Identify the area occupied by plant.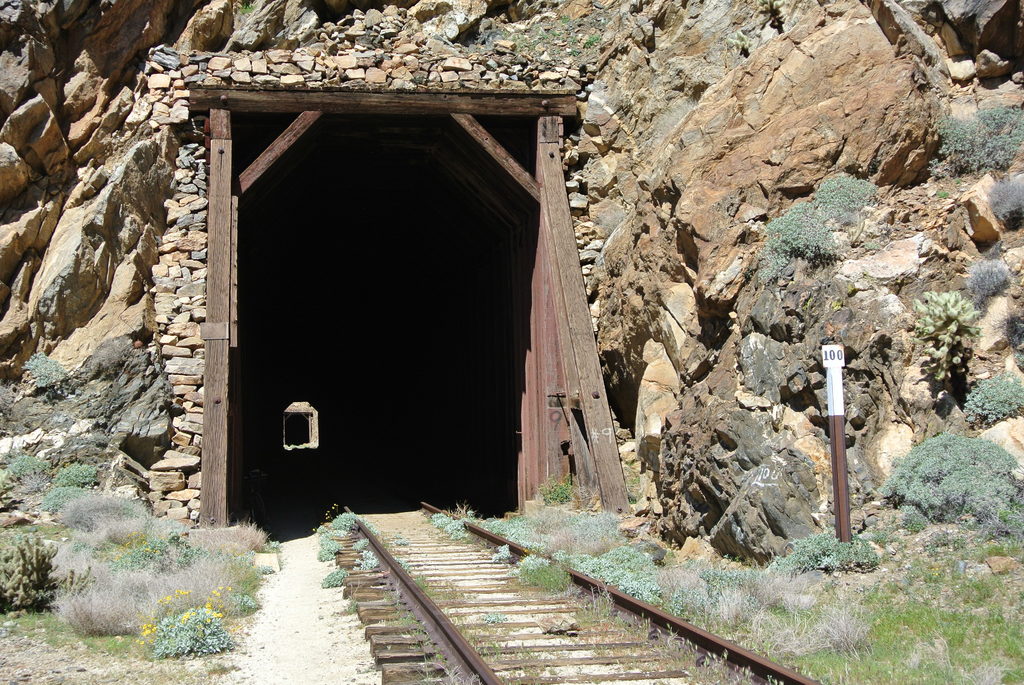
Area: (x1=574, y1=537, x2=664, y2=604).
